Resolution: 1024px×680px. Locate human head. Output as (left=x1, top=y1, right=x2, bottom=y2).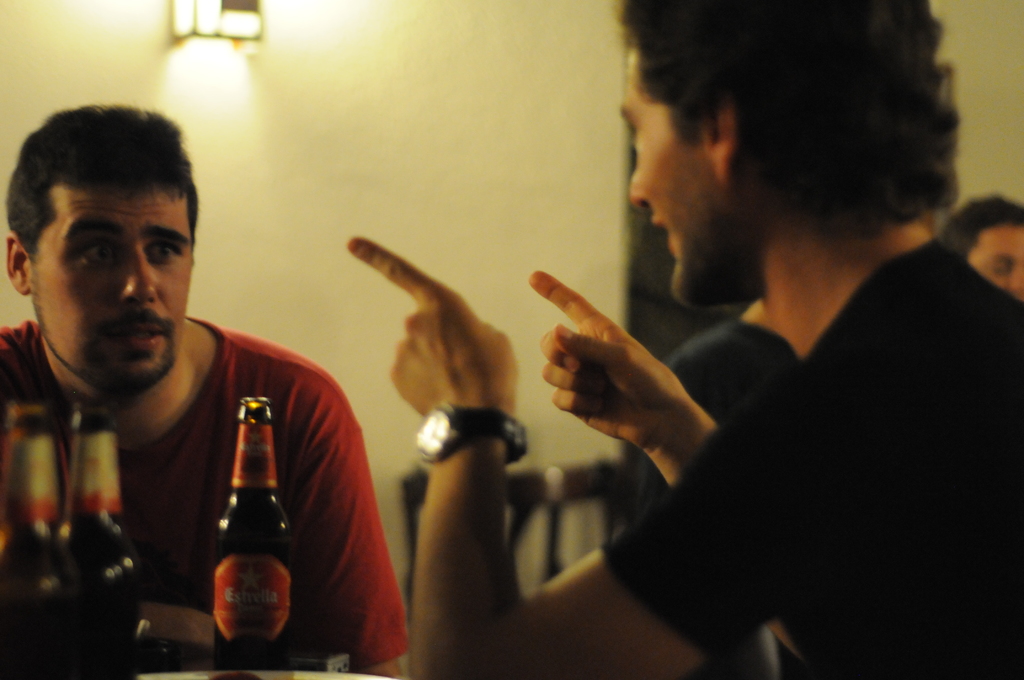
(left=624, top=0, right=961, bottom=316).
